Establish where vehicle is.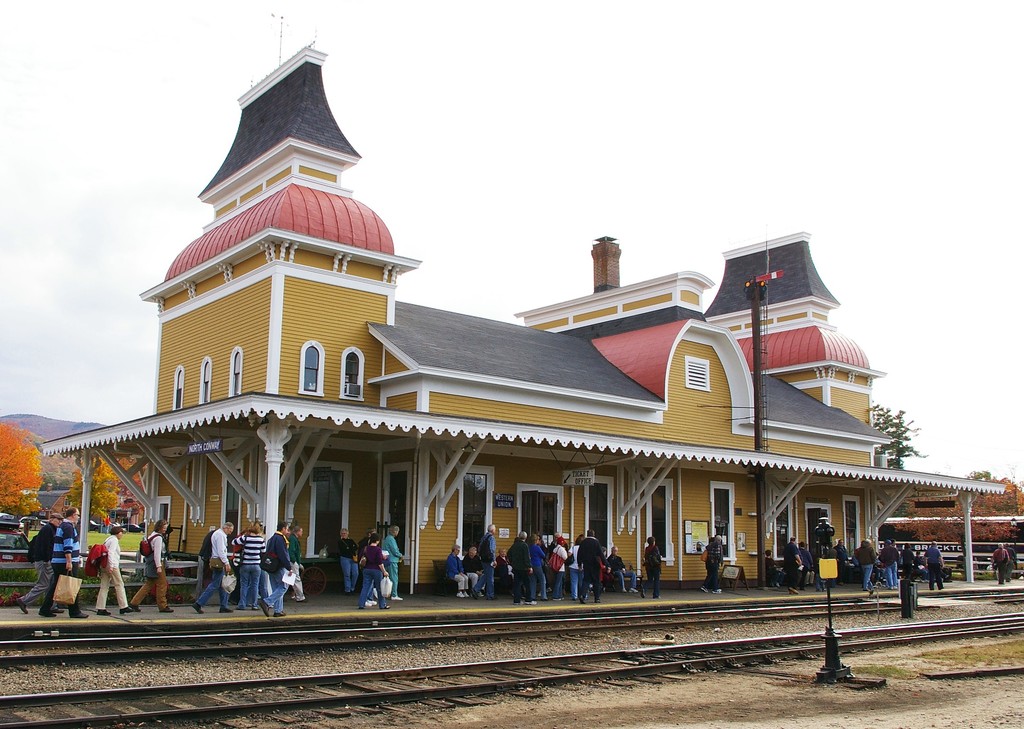
Established at x1=877 y1=516 x2=1023 y2=567.
